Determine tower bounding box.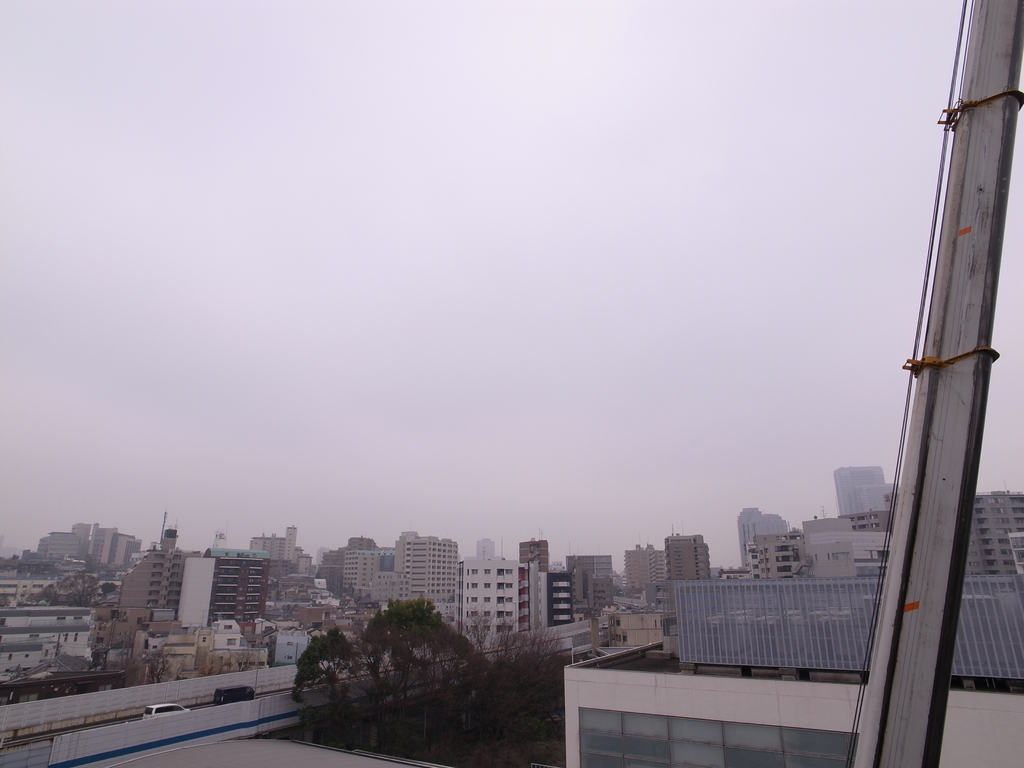
Determined: {"x1": 623, "y1": 541, "x2": 669, "y2": 597}.
